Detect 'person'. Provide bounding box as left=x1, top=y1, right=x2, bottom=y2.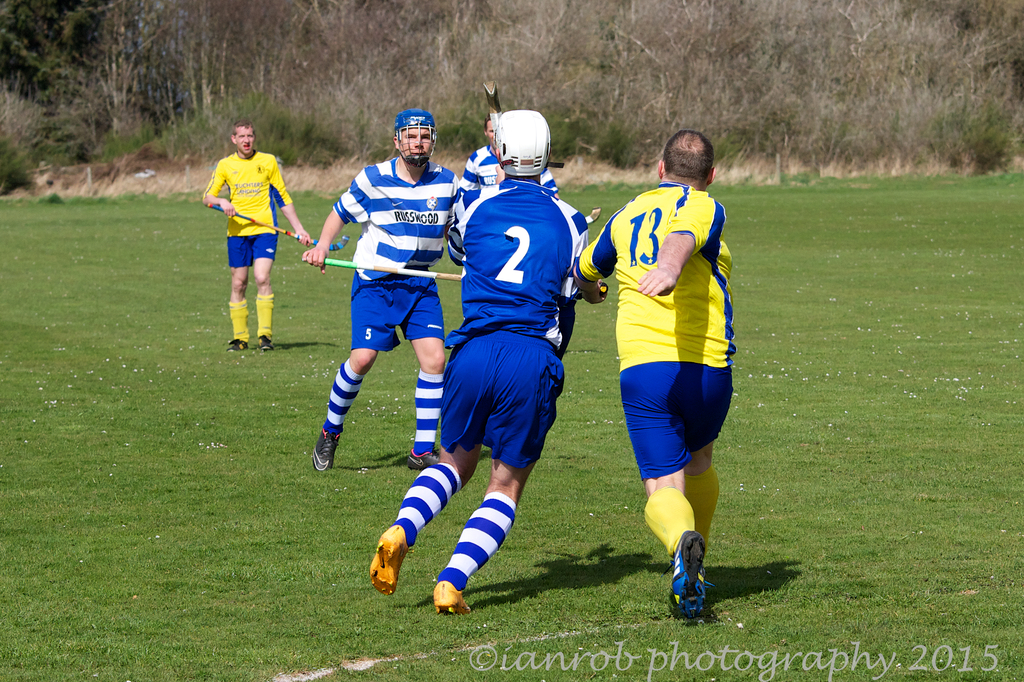
left=369, top=104, right=589, bottom=617.
